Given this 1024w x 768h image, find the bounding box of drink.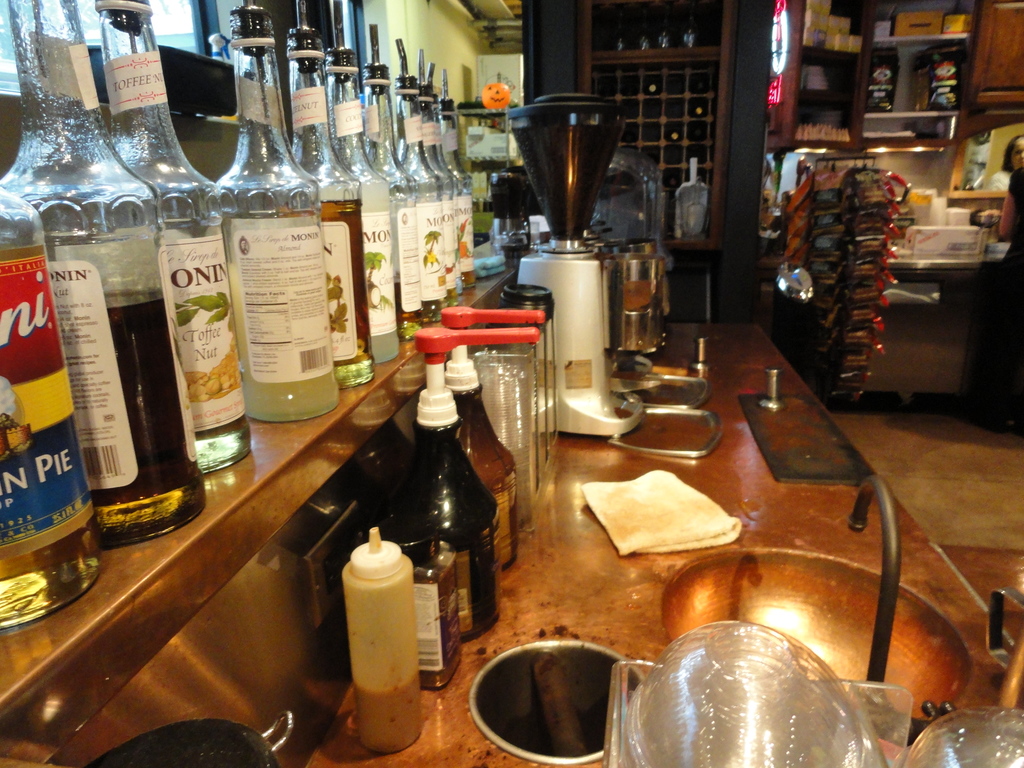
select_region(397, 281, 424, 338).
